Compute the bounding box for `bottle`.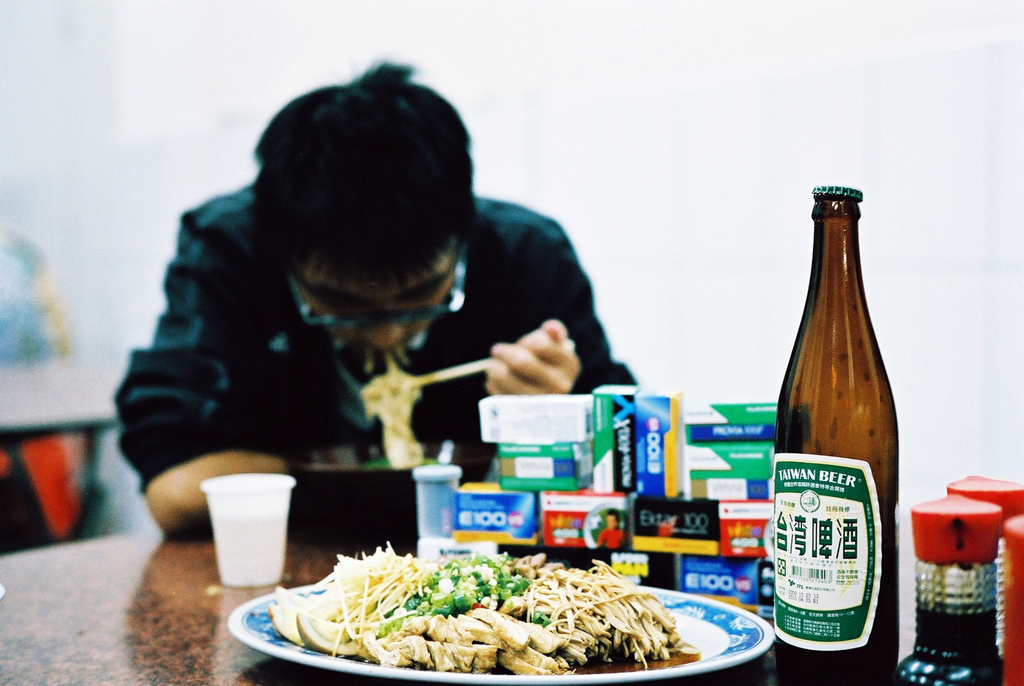
bbox(904, 490, 989, 685).
